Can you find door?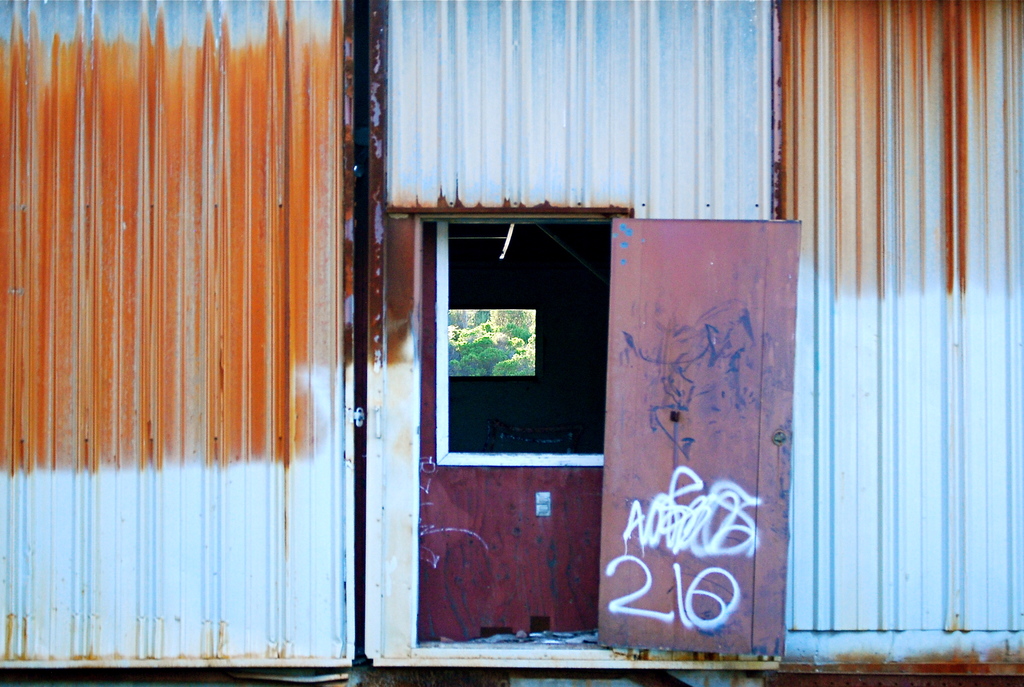
Yes, bounding box: select_region(592, 204, 802, 656).
